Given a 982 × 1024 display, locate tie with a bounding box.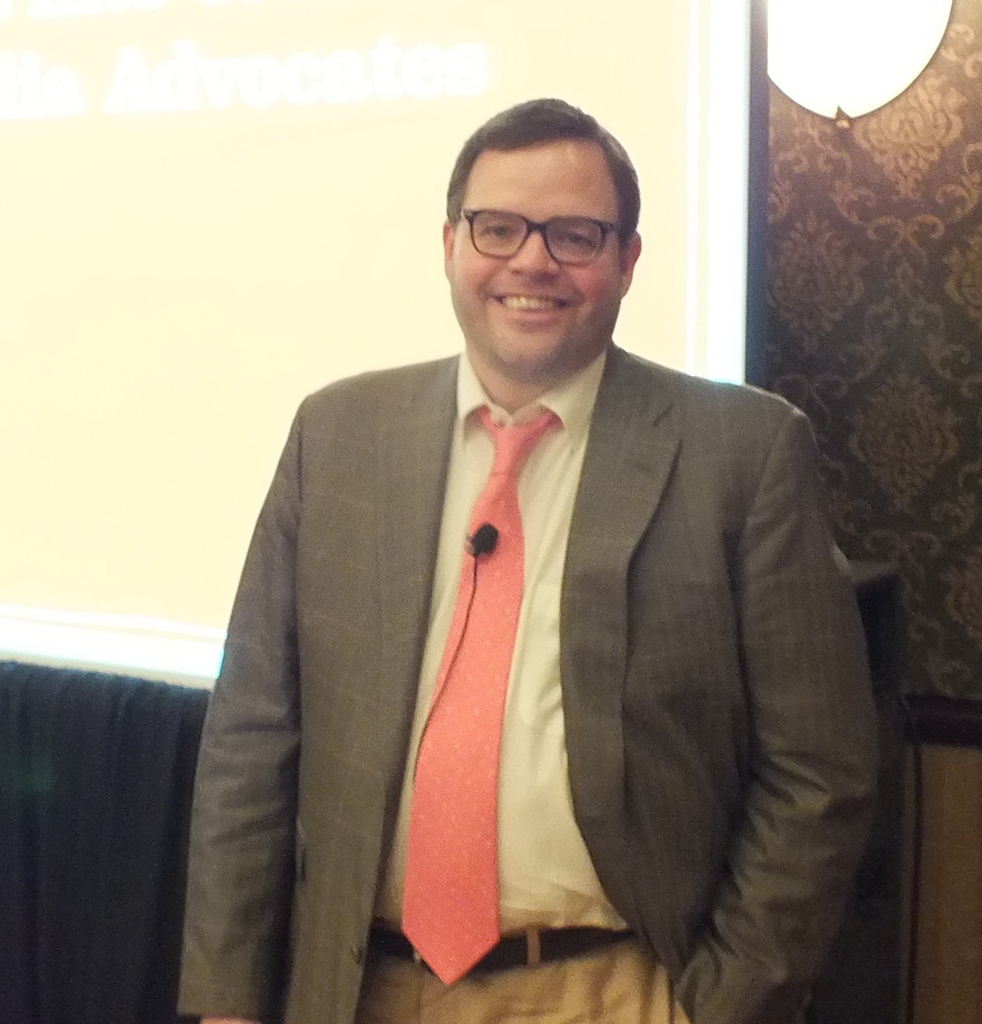
Located: rect(401, 410, 558, 984).
